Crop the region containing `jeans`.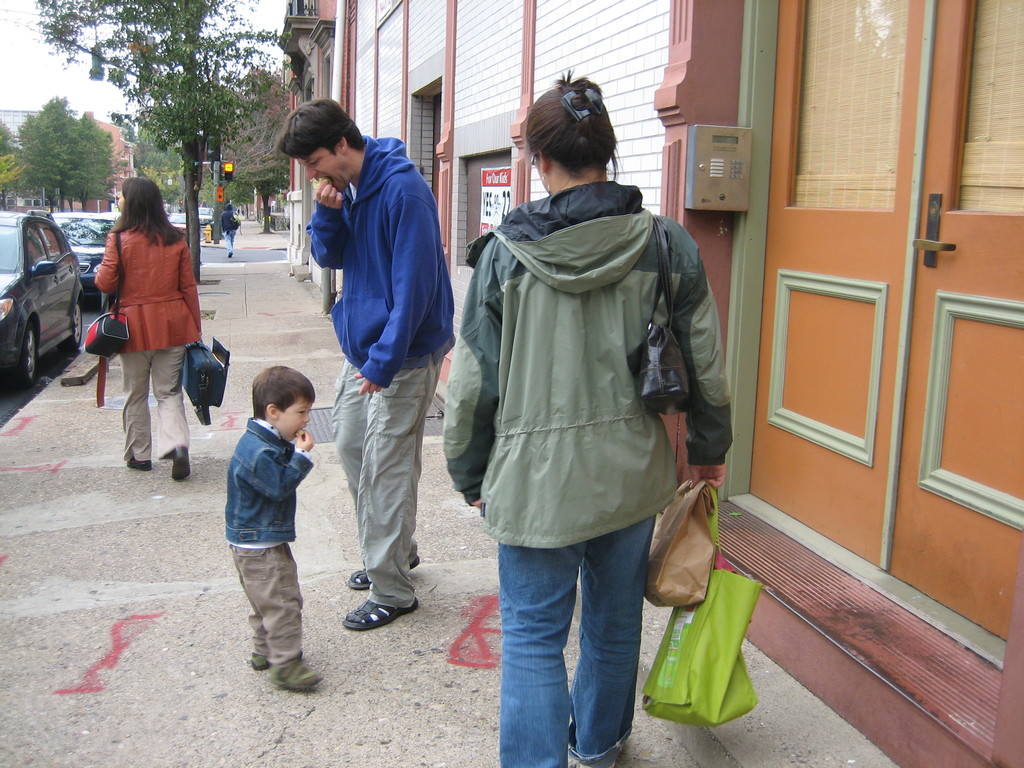
Crop region: select_region(493, 516, 655, 767).
